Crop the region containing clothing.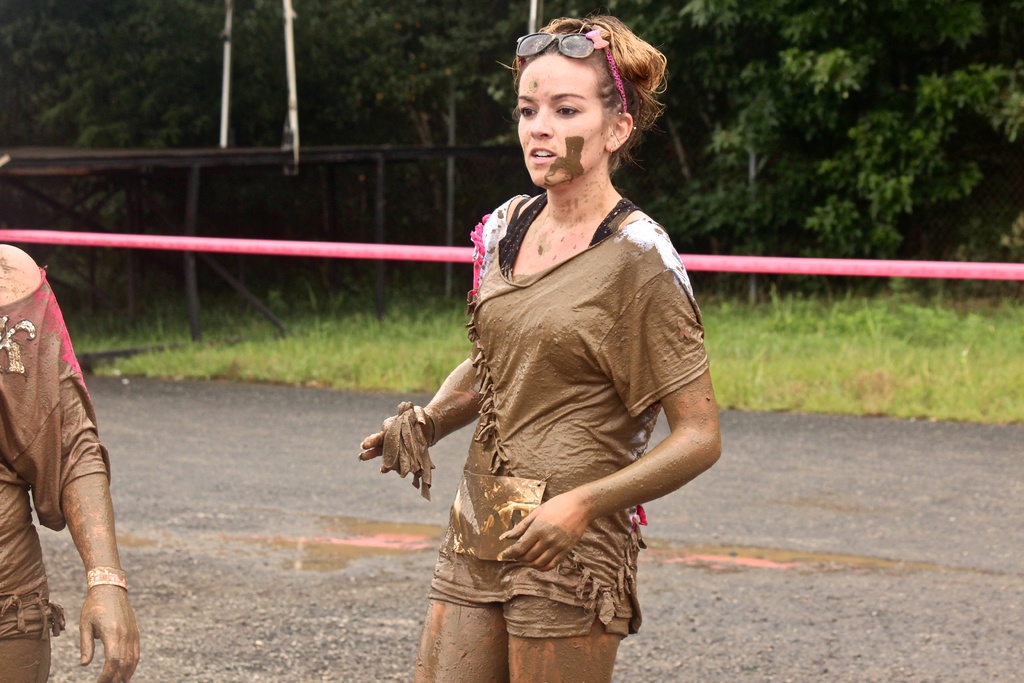
Crop region: bbox(404, 152, 700, 644).
